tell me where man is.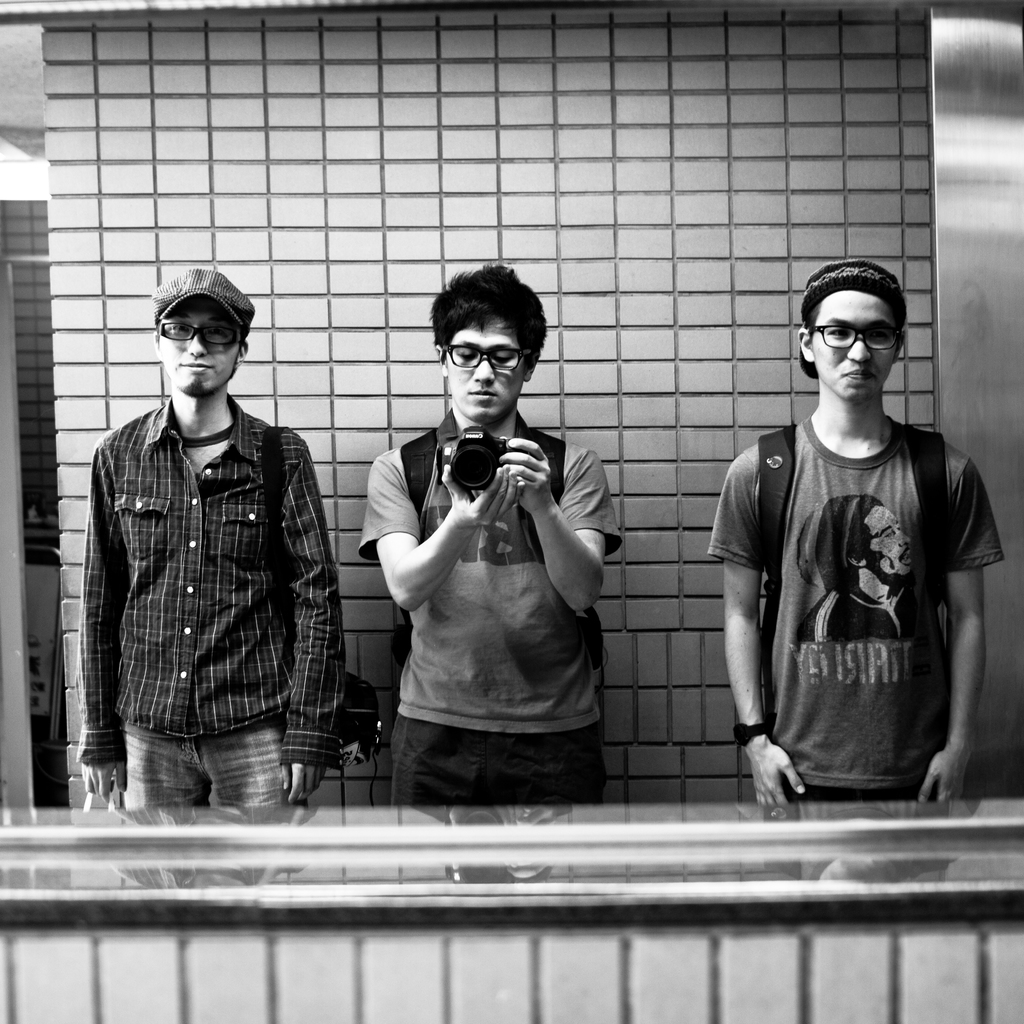
man is at Rect(795, 490, 926, 652).
